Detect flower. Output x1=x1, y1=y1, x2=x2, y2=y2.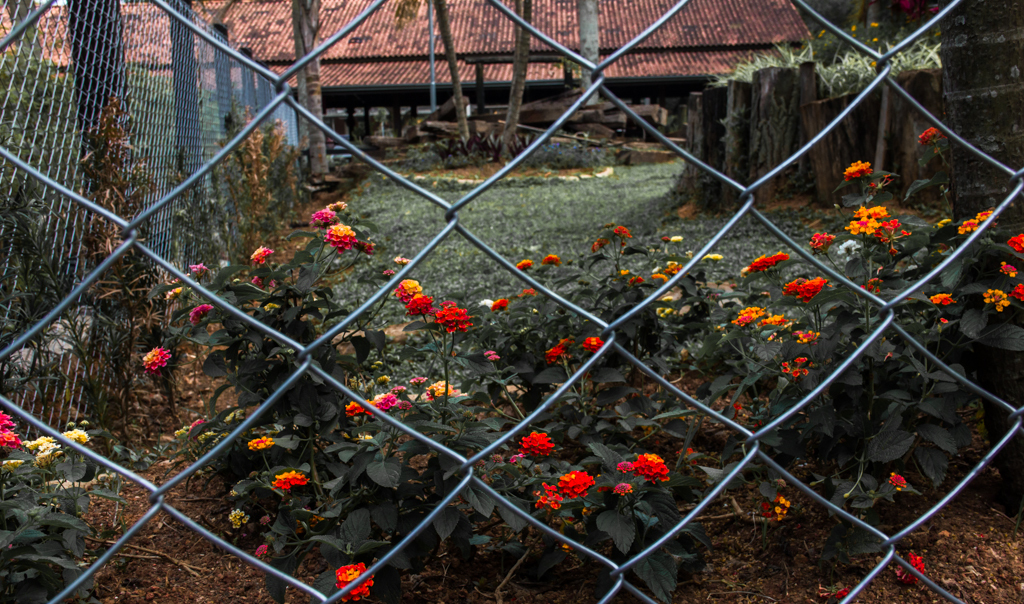
x1=788, y1=280, x2=823, y2=305.
